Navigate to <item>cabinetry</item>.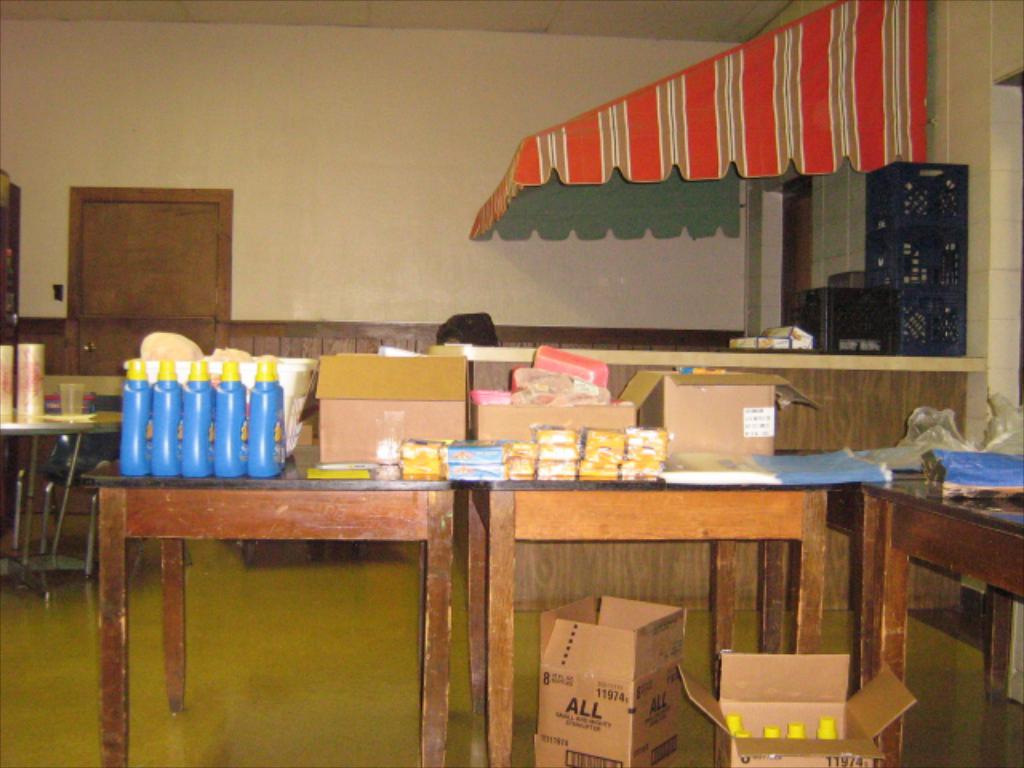
Navigation target: (x1=0, y1=299, x2=1006, y2=621).
